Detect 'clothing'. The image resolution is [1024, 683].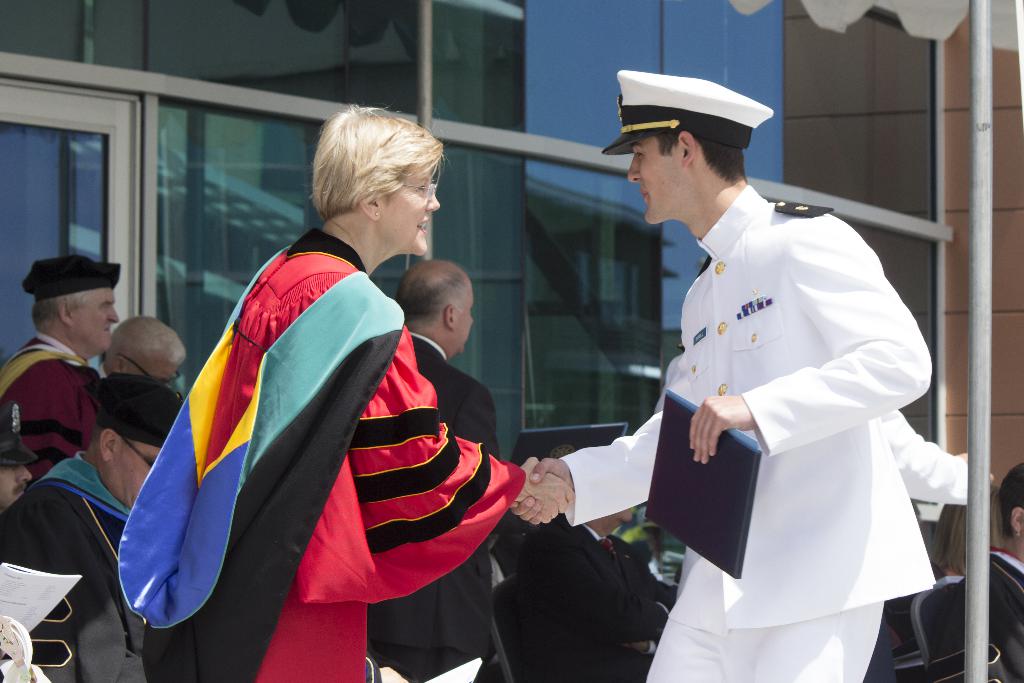
rect(4, 334, 112, 478).
